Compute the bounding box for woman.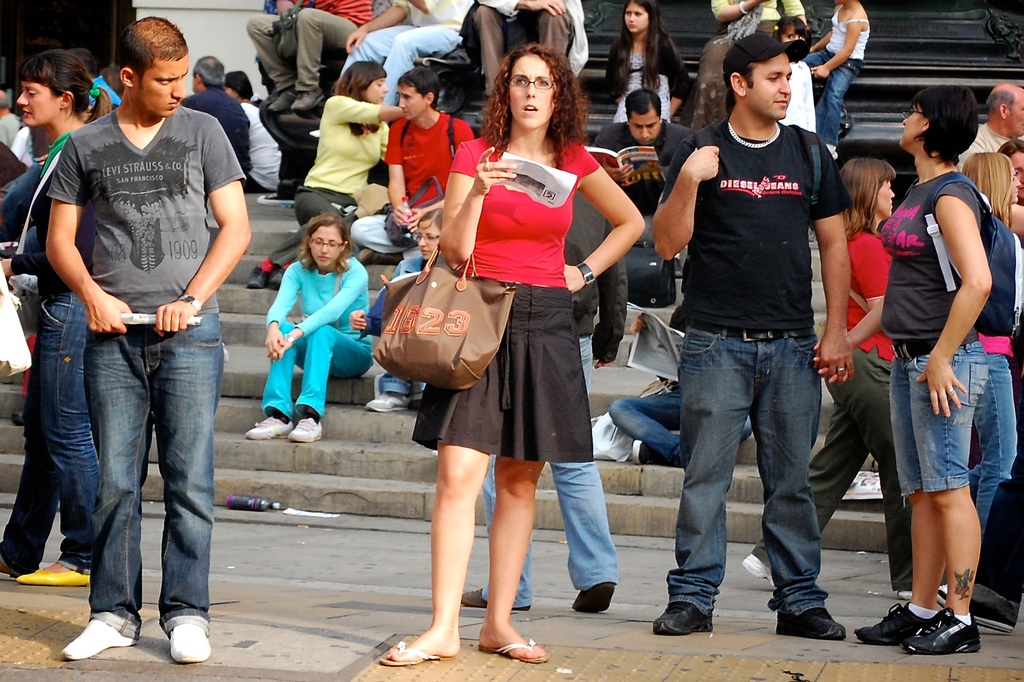
(400,51,636,588).
